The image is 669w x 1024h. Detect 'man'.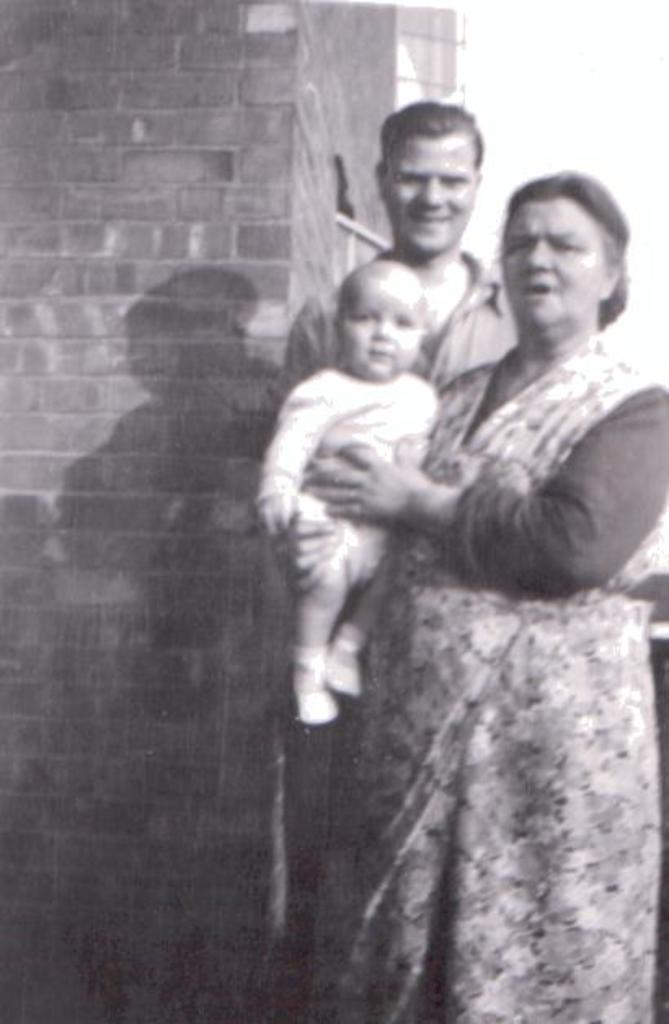
Detection: [284, 96, 545, 1022].
